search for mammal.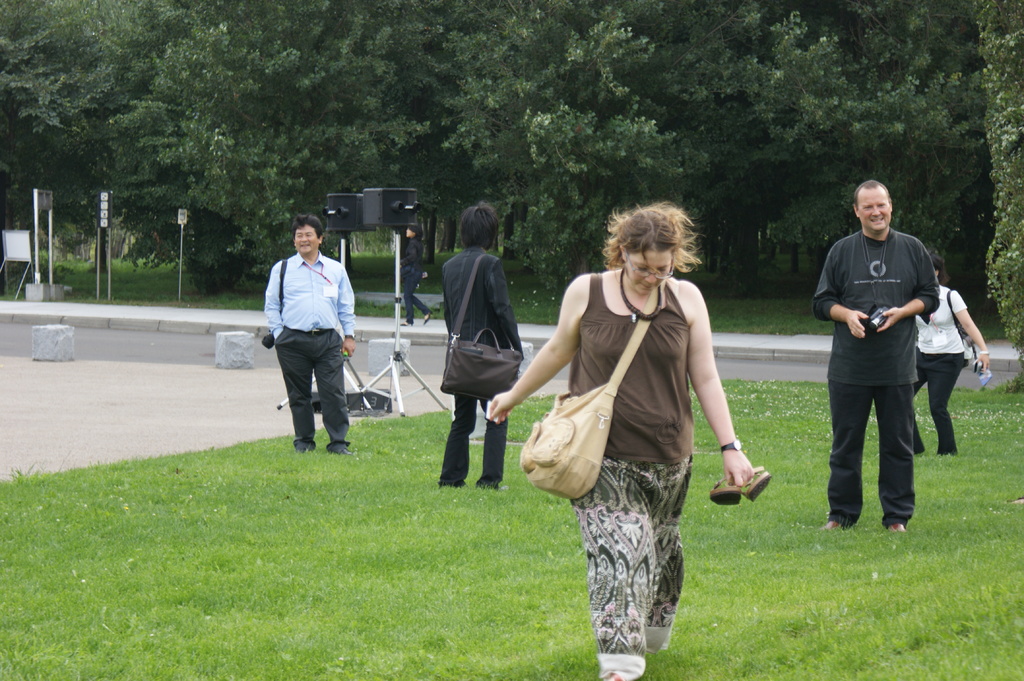
Found at 811,177,937,532.
